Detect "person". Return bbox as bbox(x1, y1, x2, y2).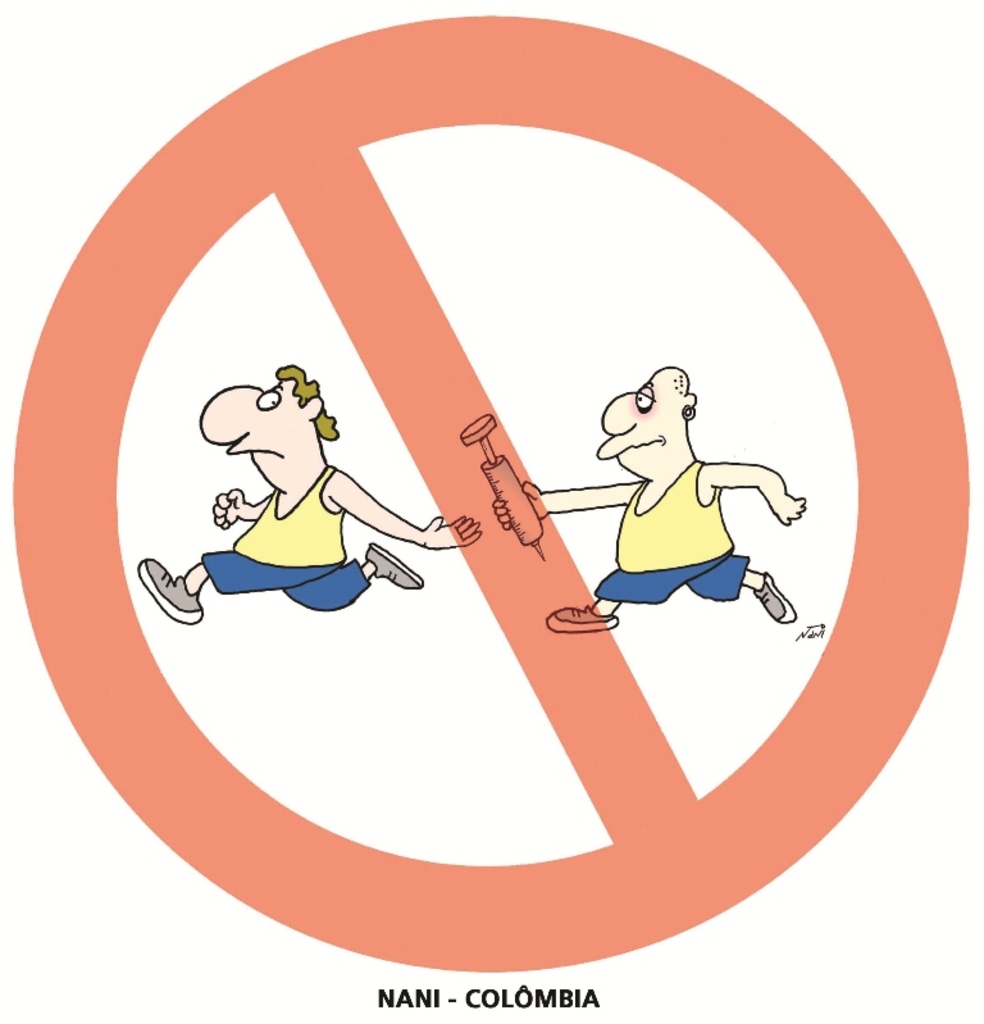
bbox(493, 361, 810, 631).
